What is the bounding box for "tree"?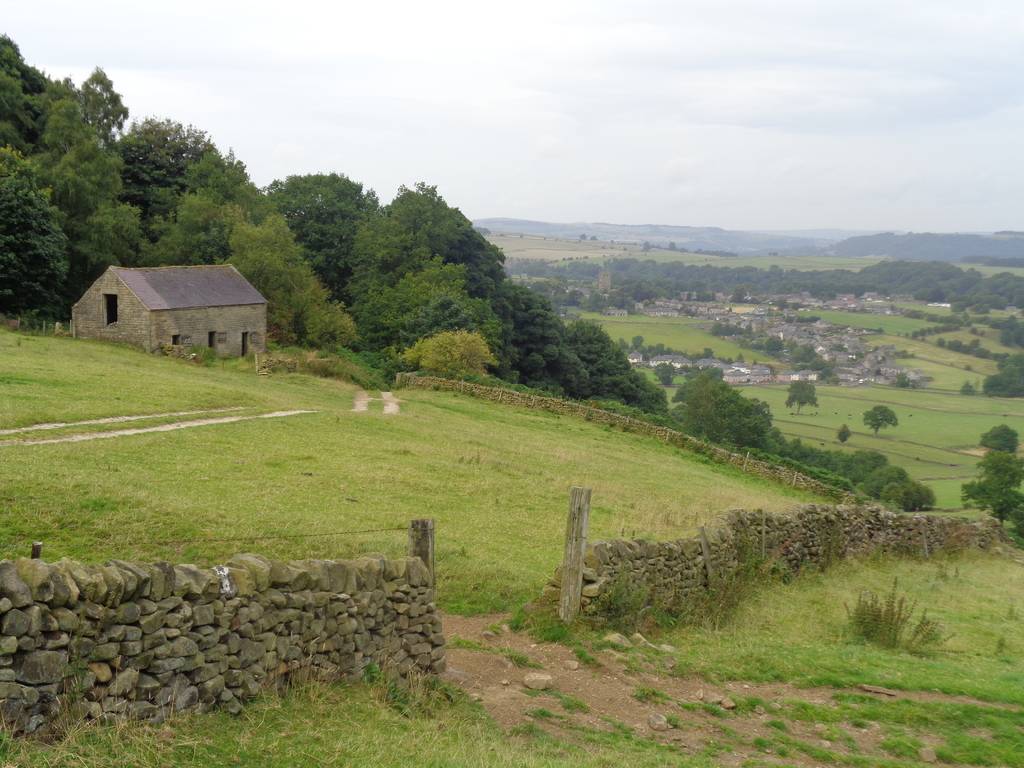
BBox(861, 404, 897, 440).
